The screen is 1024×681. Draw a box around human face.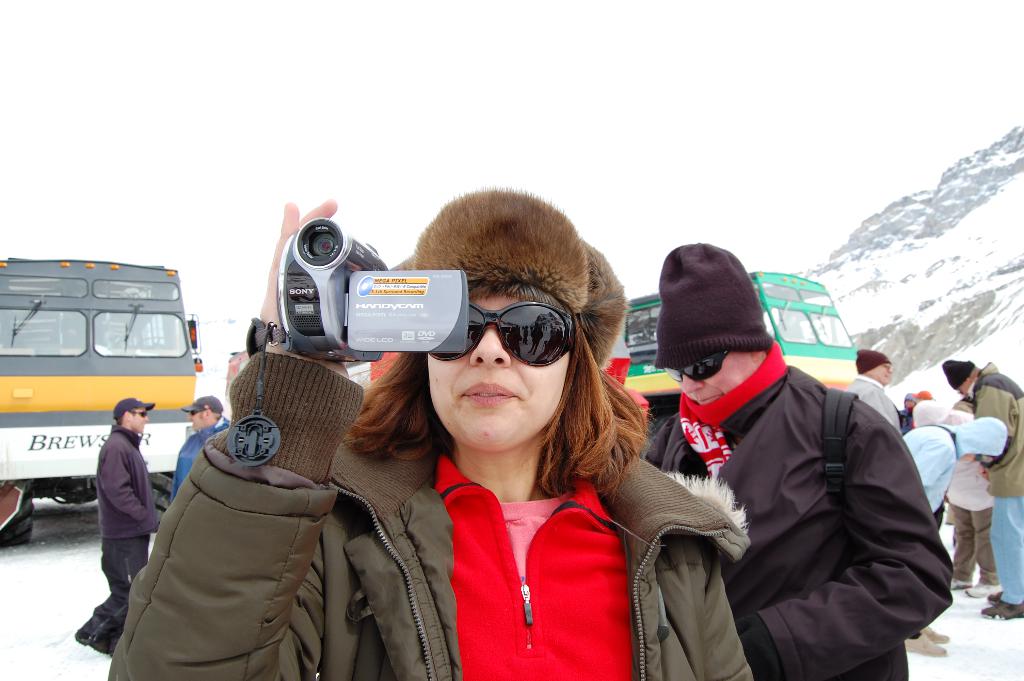
[128,416,143,436].
